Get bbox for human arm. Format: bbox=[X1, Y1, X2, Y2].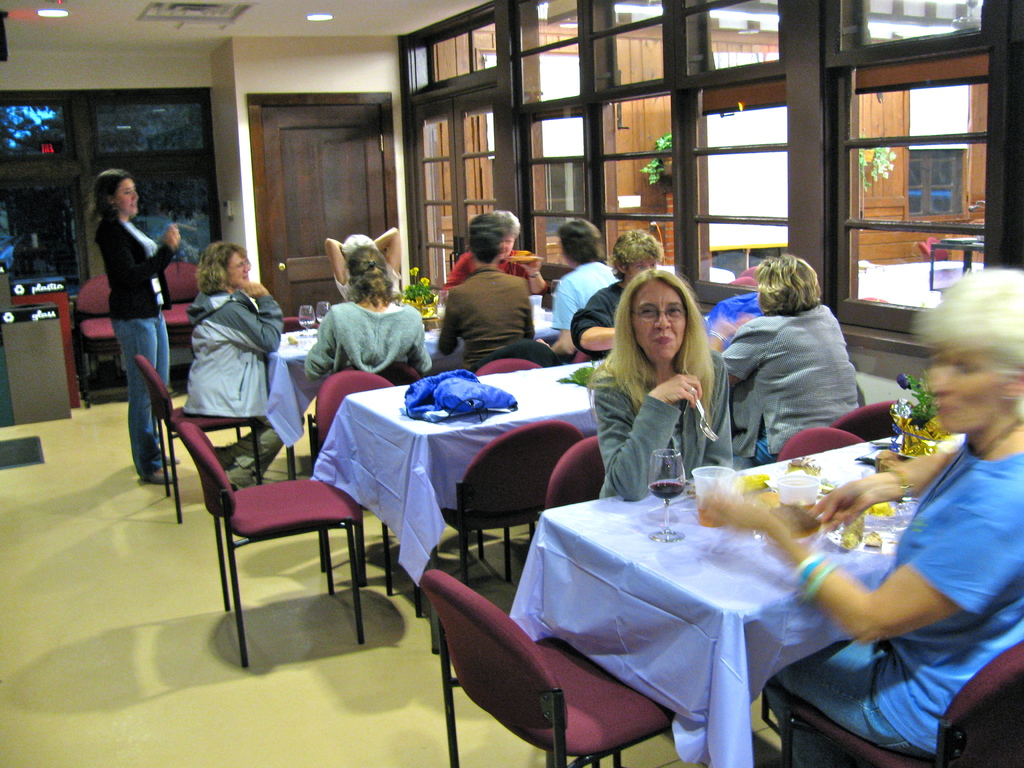
bbox=[295, 308, 347, 383].
